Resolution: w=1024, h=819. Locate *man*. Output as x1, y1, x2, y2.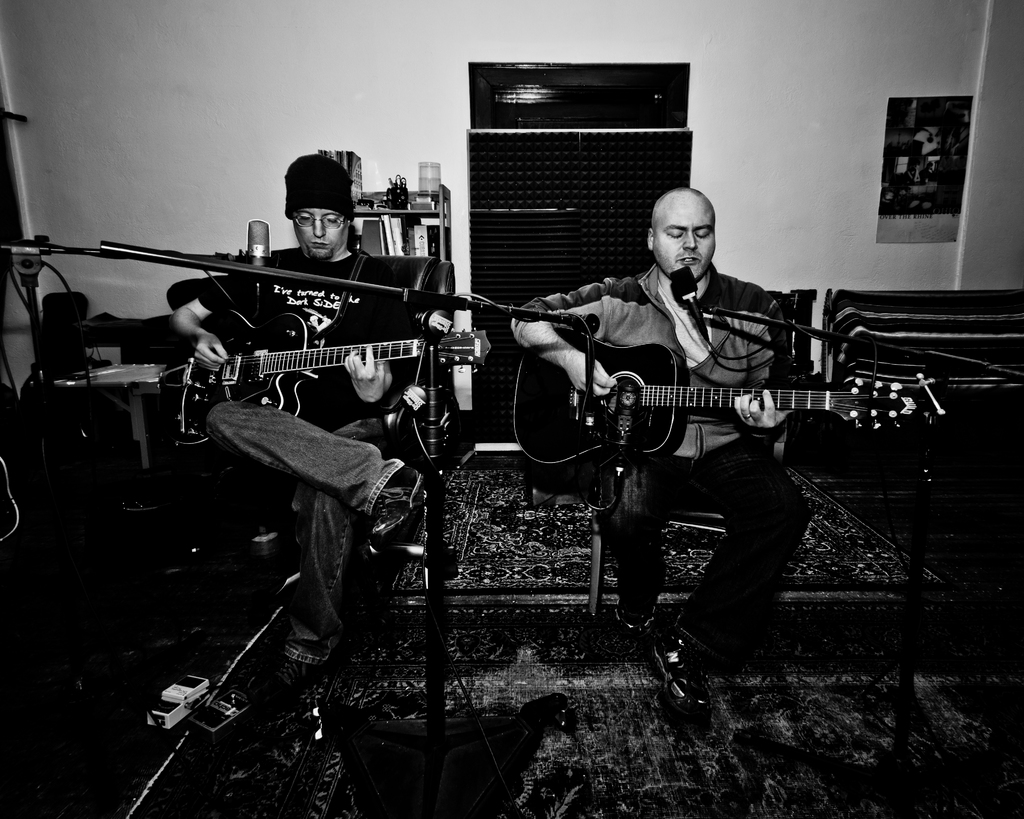
510, 205, 842, 630.
